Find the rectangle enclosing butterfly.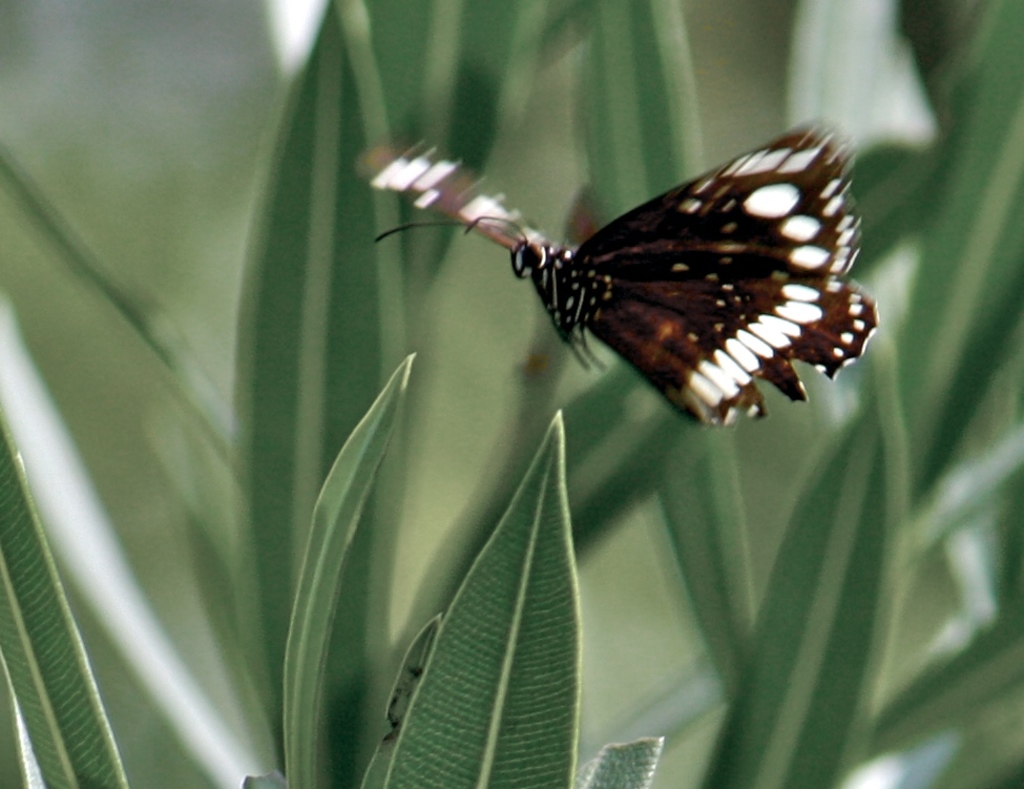
box=[389, 118, 878, 435].
